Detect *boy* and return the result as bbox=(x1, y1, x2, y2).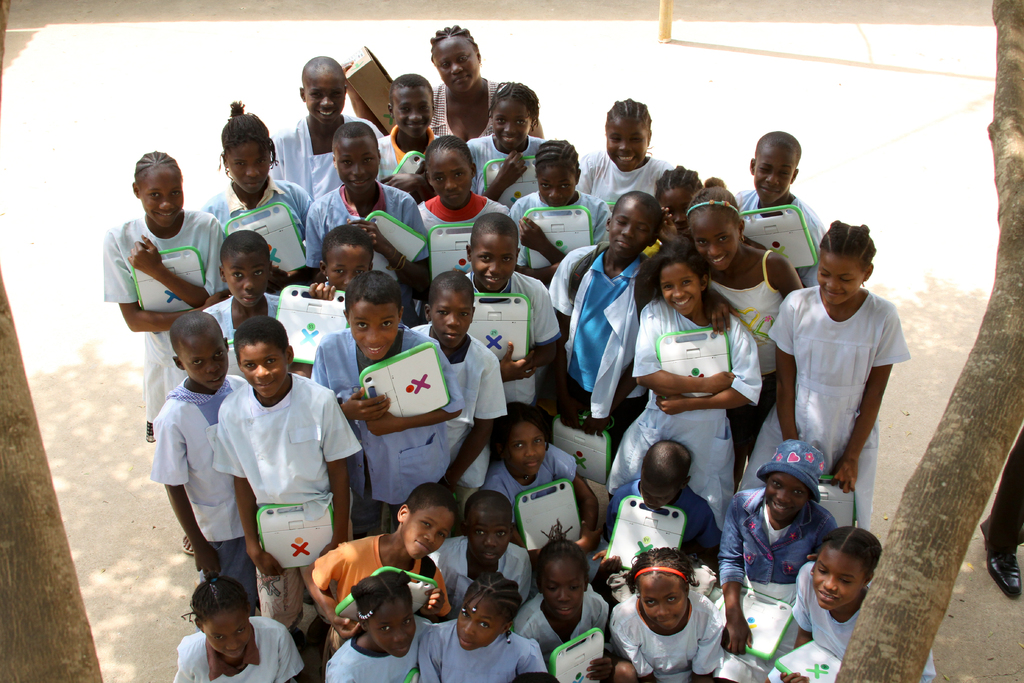
bbox=(228, 314, 364, 652).
